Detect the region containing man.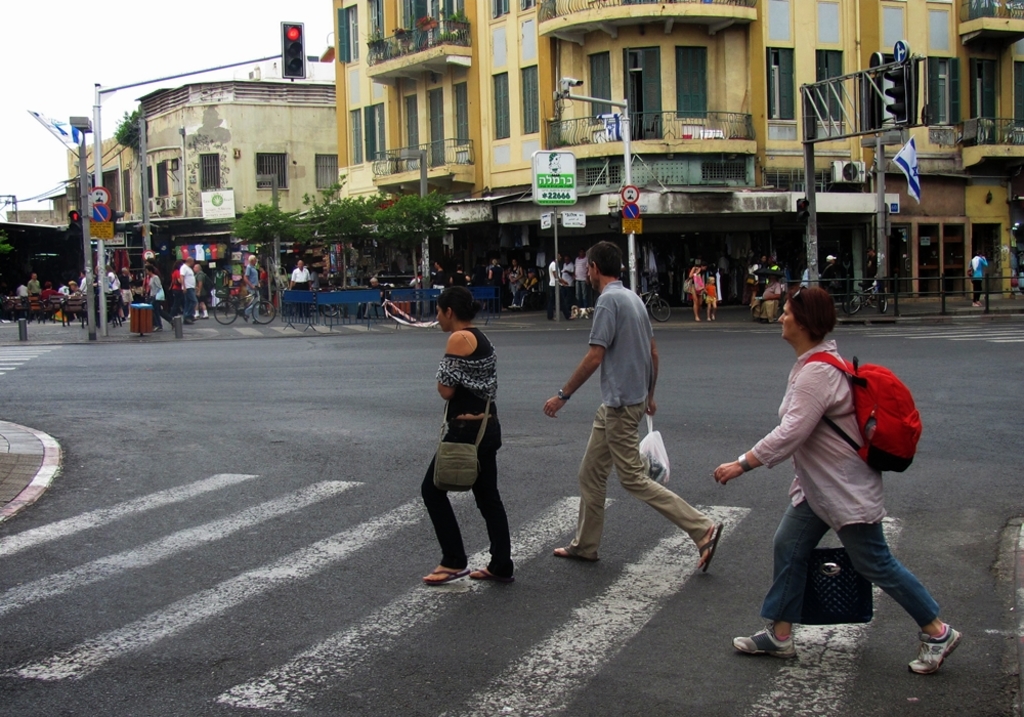
box=[573, 253, 589, 301].
